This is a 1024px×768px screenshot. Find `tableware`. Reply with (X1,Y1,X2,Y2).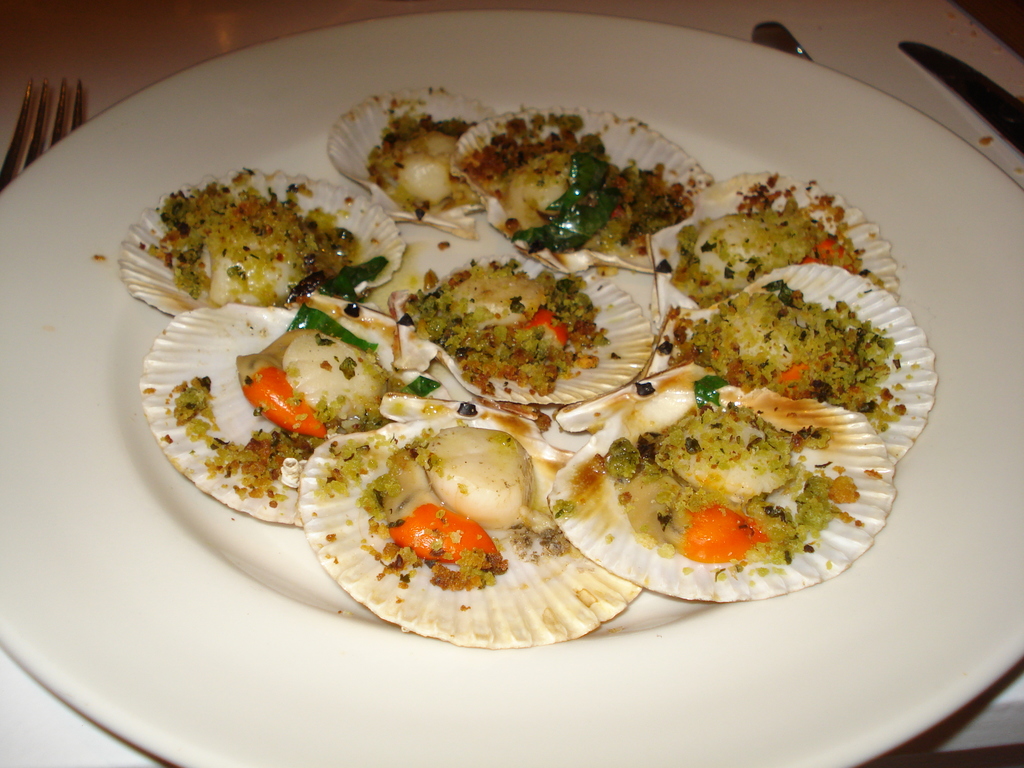
(0,9,1023,767).
